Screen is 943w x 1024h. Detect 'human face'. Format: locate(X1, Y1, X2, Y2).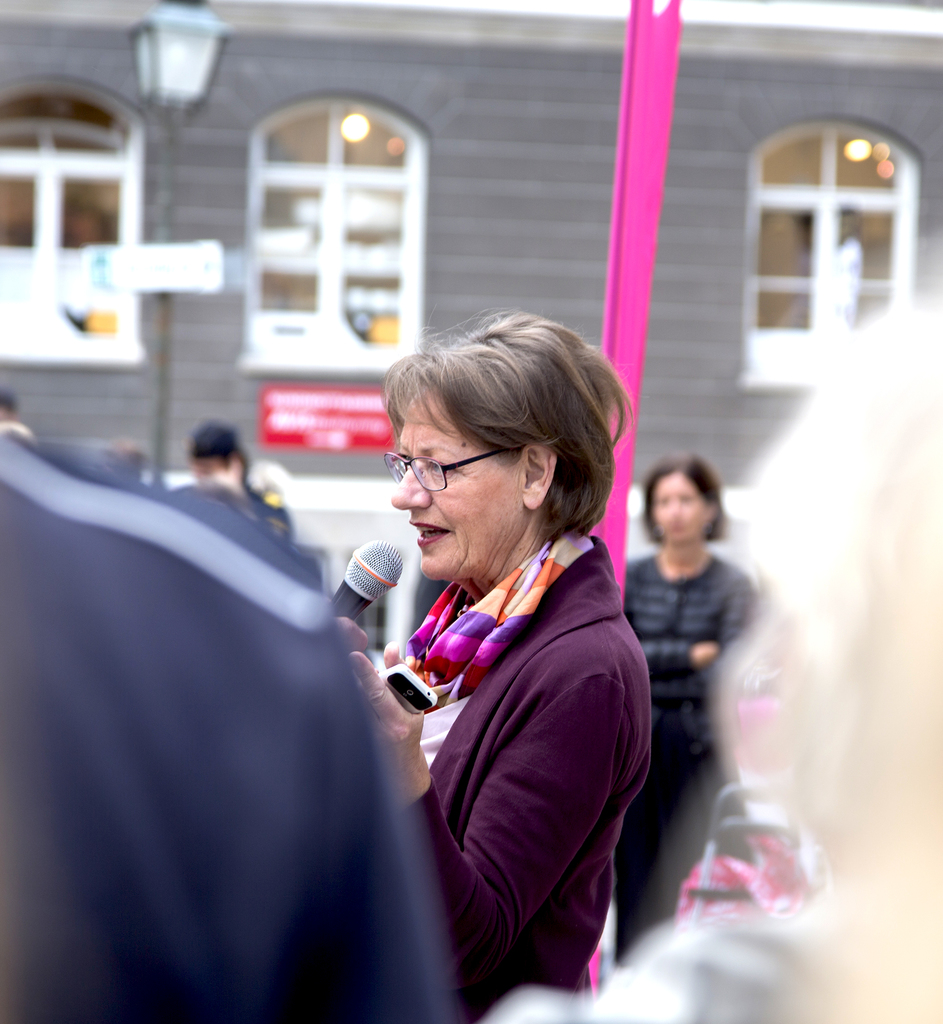
locate(393, 388, 522, 582).
